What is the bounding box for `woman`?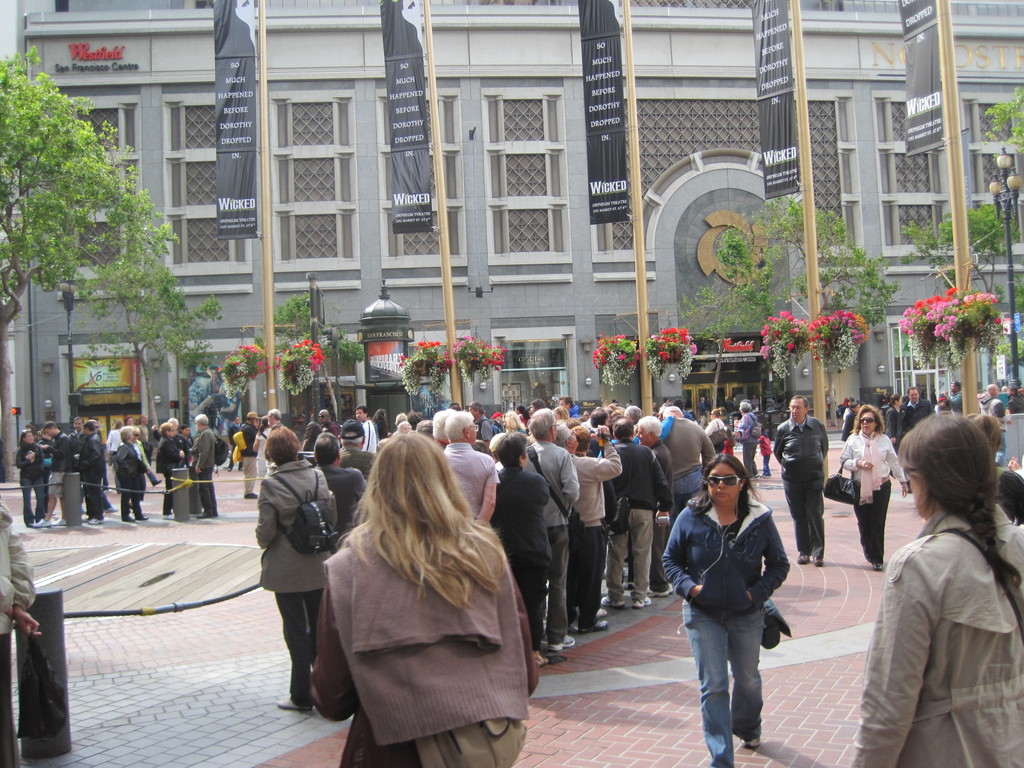
[left=115, top=429, right=141, bottom=525].
